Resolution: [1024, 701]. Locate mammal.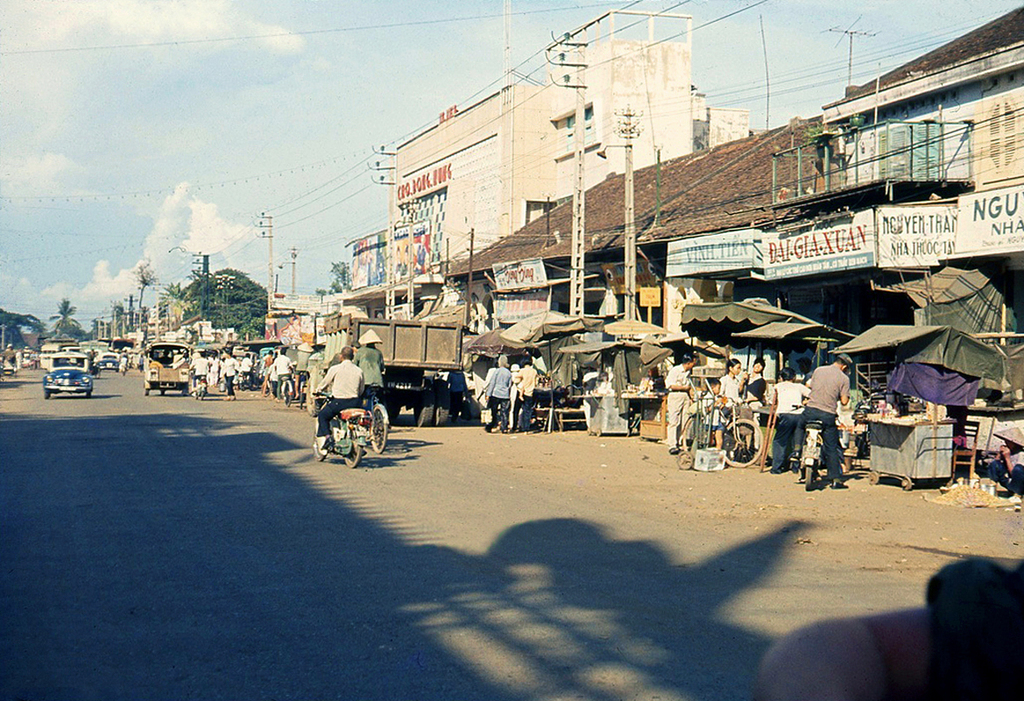
Rect(700, 378, 724, 450).
